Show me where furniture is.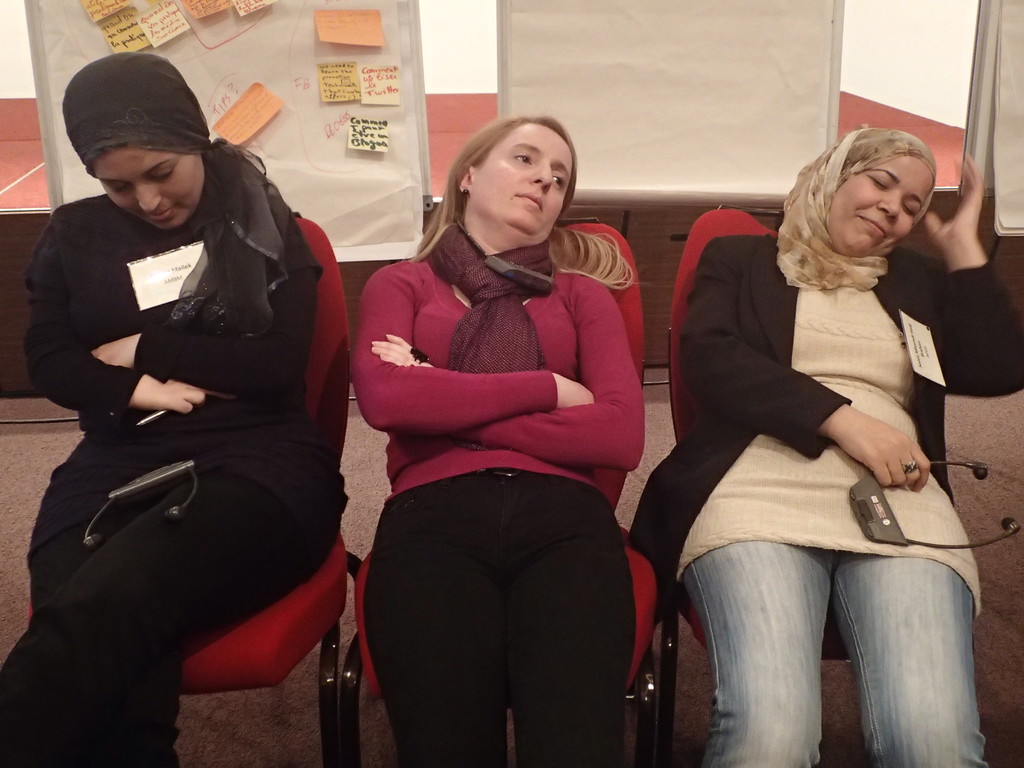
furniture is at 655/208/852/767.
